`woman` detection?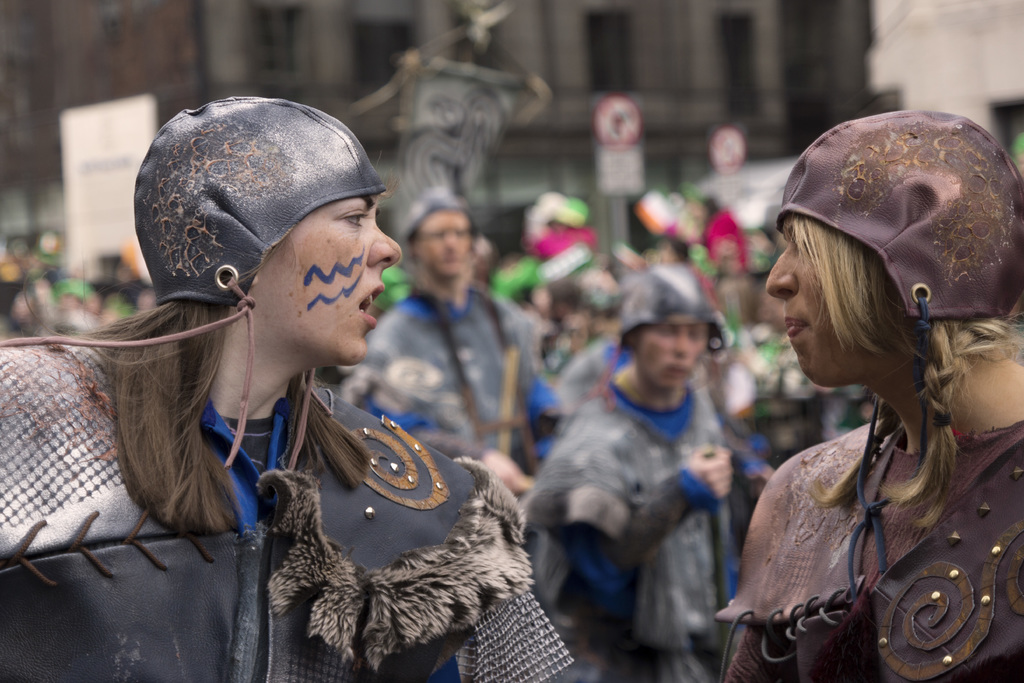
detection(0, 96, 580, 682)
